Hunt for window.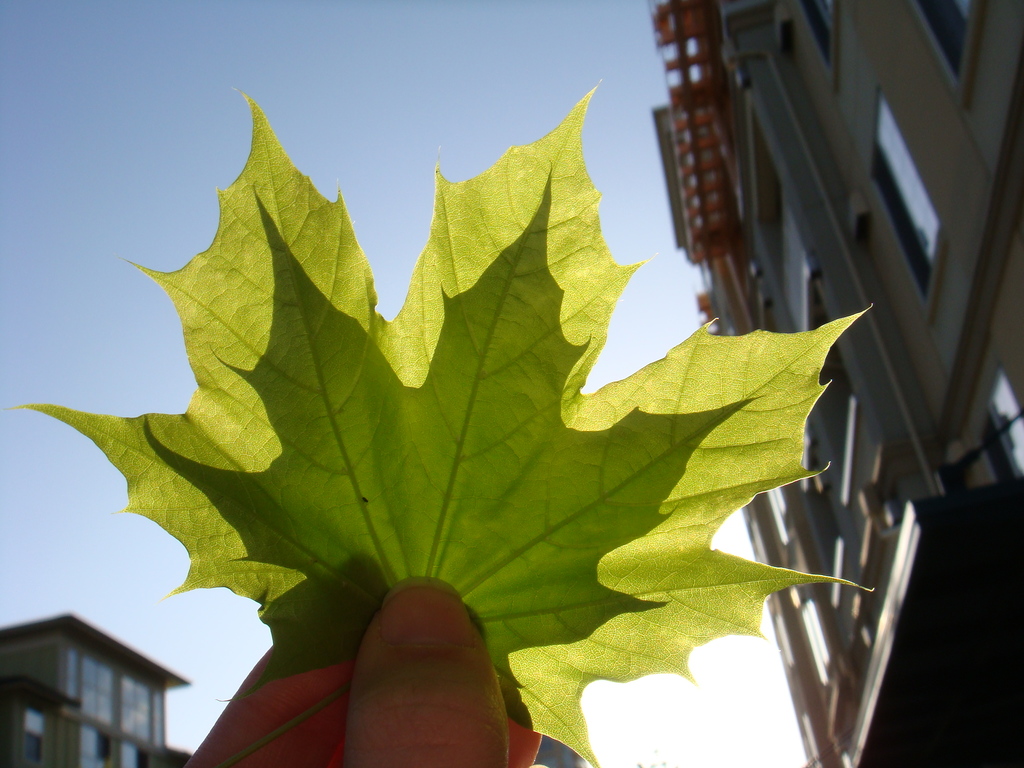
Hunted down at 802/265/879/515.
